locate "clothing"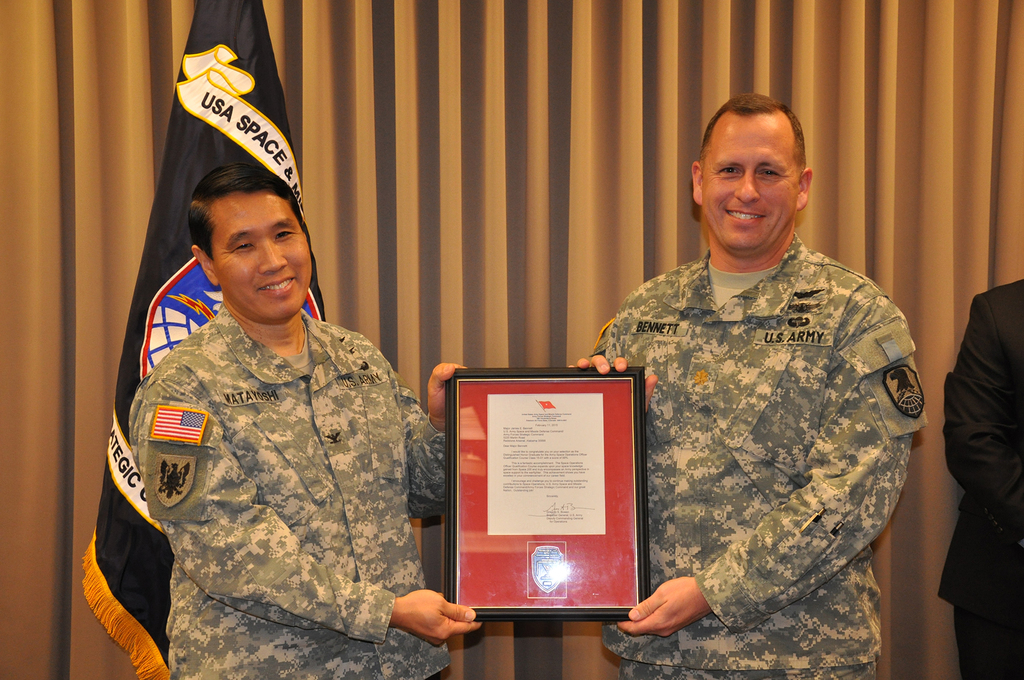
[124, 299, 499, 679]
